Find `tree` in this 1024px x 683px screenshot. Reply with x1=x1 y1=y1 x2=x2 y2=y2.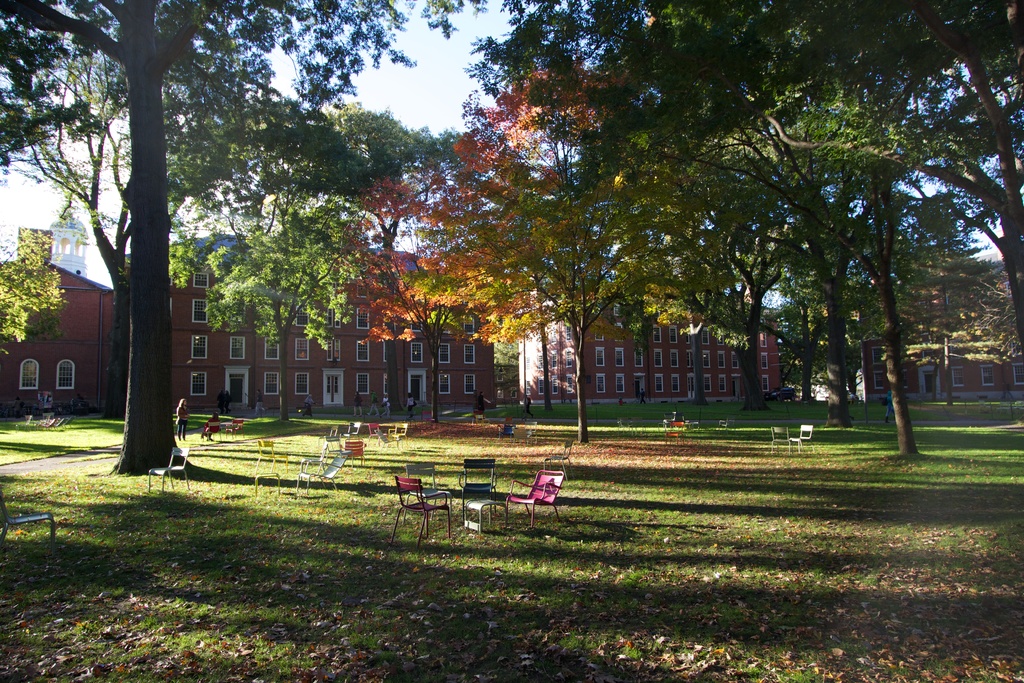
x1=467 y1=0 x2=1023 y2=468.
